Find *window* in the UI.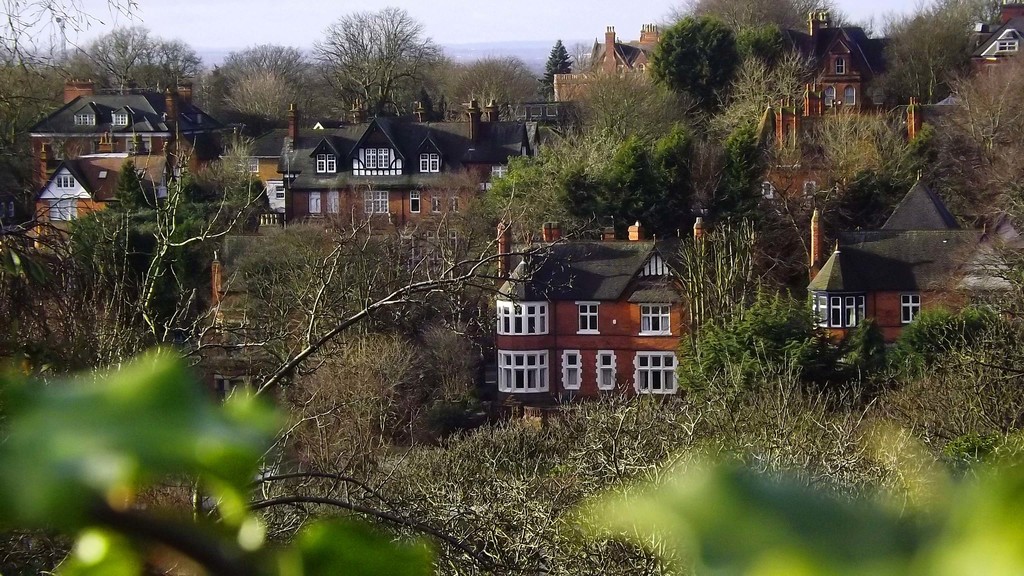
UI element at (left=57, top=174, right=76, bottom=191).
